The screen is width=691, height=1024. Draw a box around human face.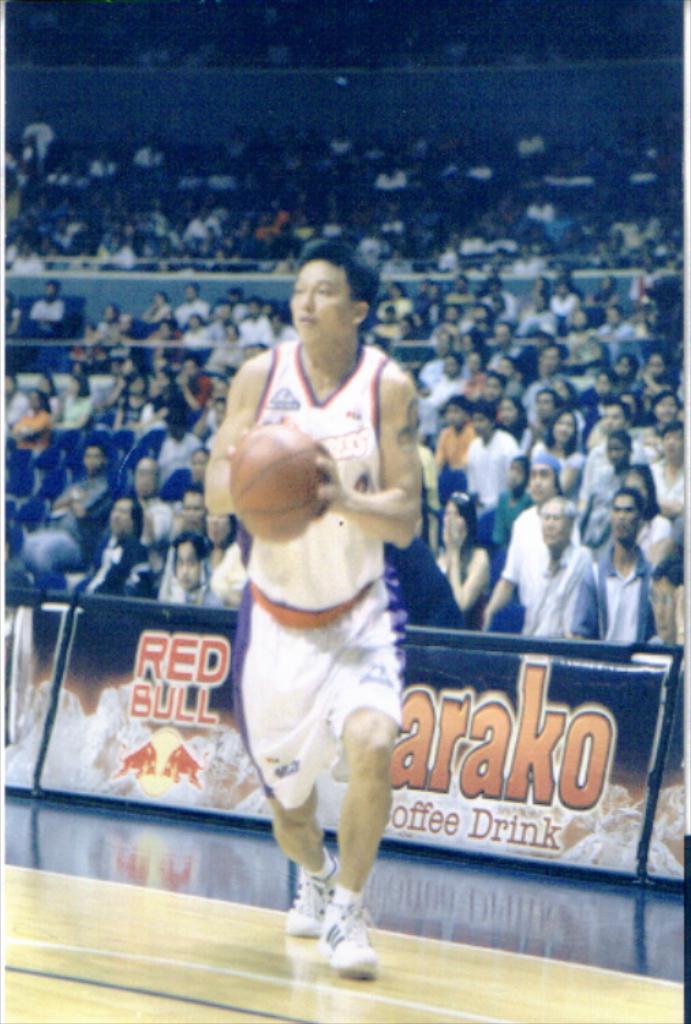
[x1=294, y1=257, x2=347, y2=347].
